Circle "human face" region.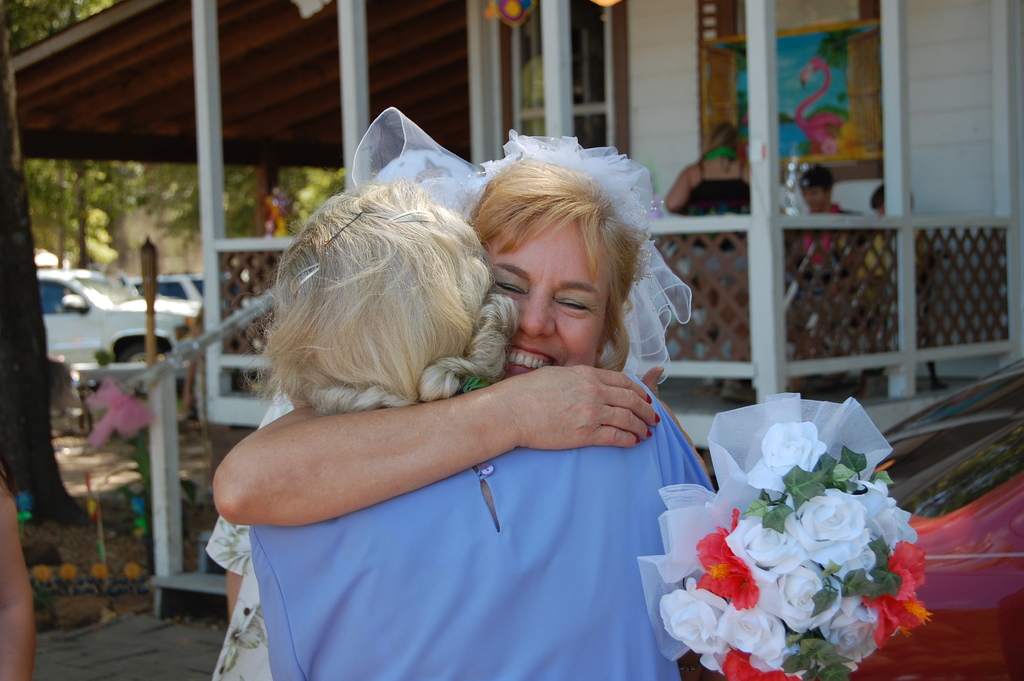
Region: 484/219/616/377.
